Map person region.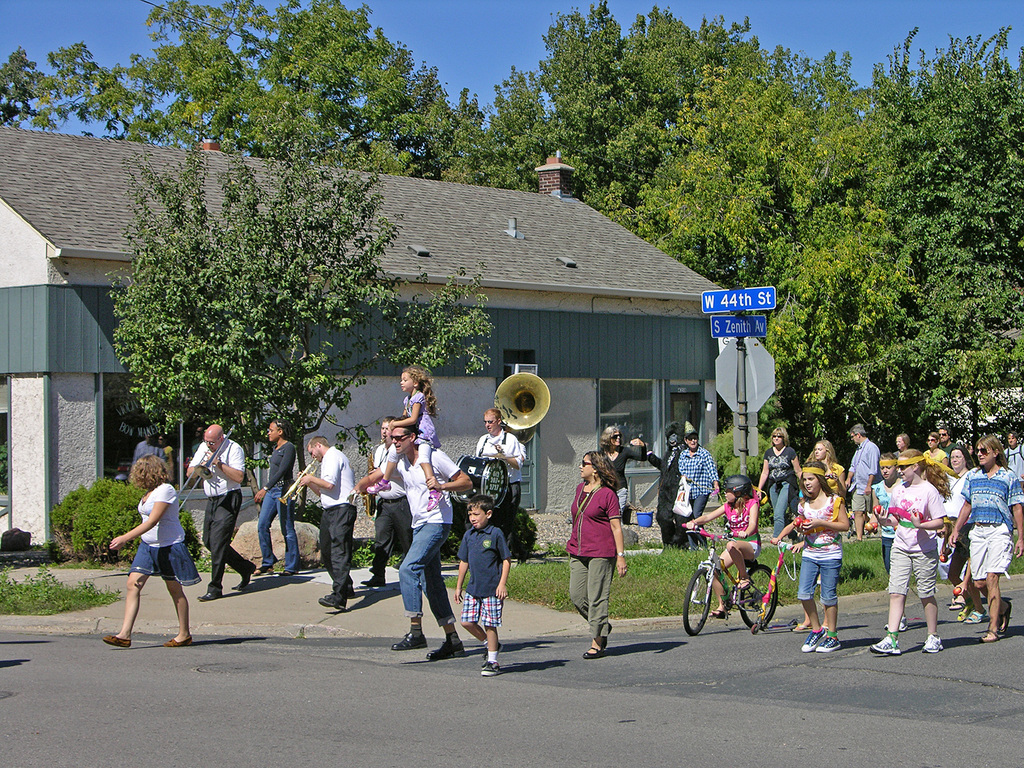
Mapped to [375, 415, 474, 660].
